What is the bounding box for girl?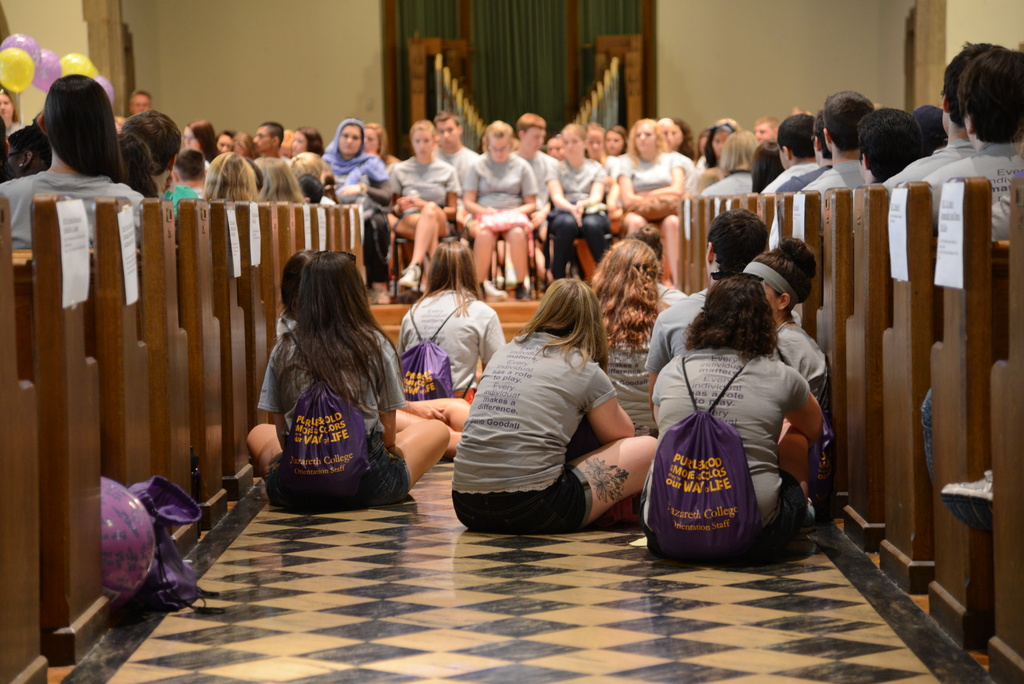
(left=449, top=277, right=668, bottom=529).
